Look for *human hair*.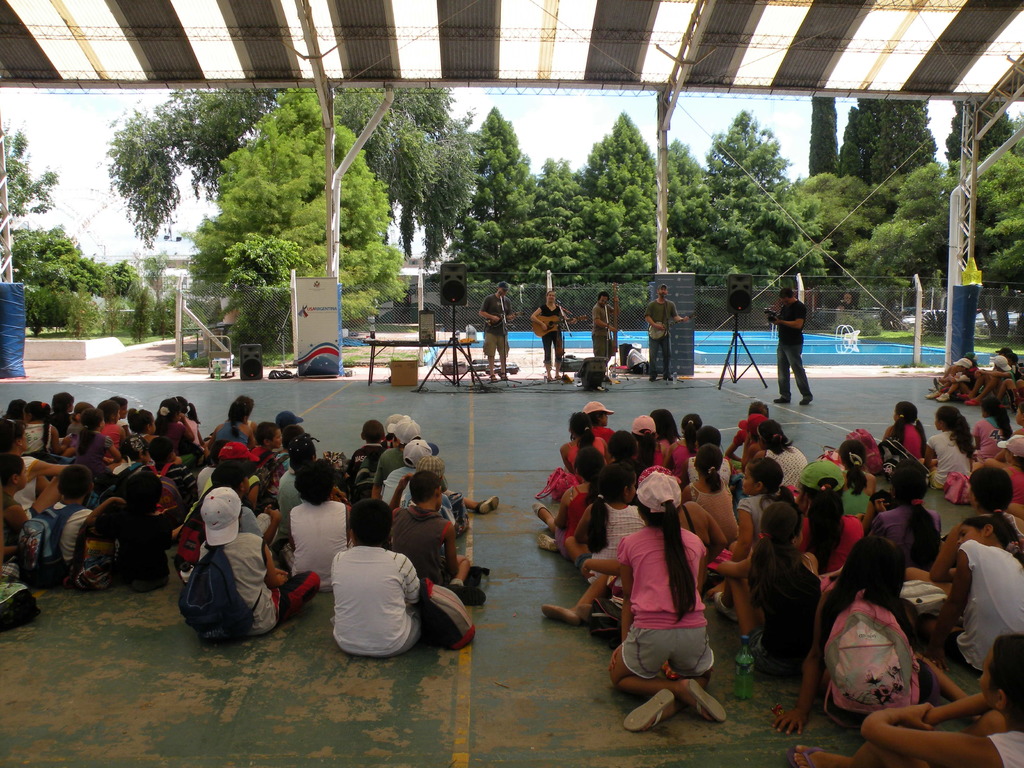
Found: box(650, 409, 683, 474).
